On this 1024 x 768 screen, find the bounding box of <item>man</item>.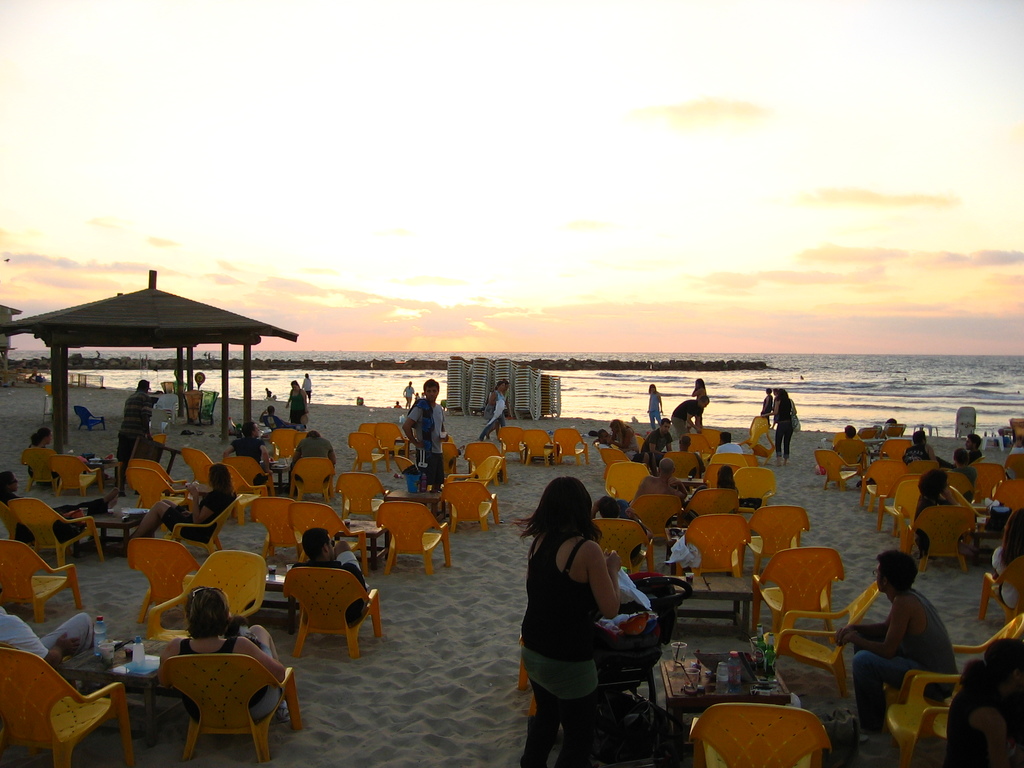
Bounding box: crop(936, 431, 982, 467).
